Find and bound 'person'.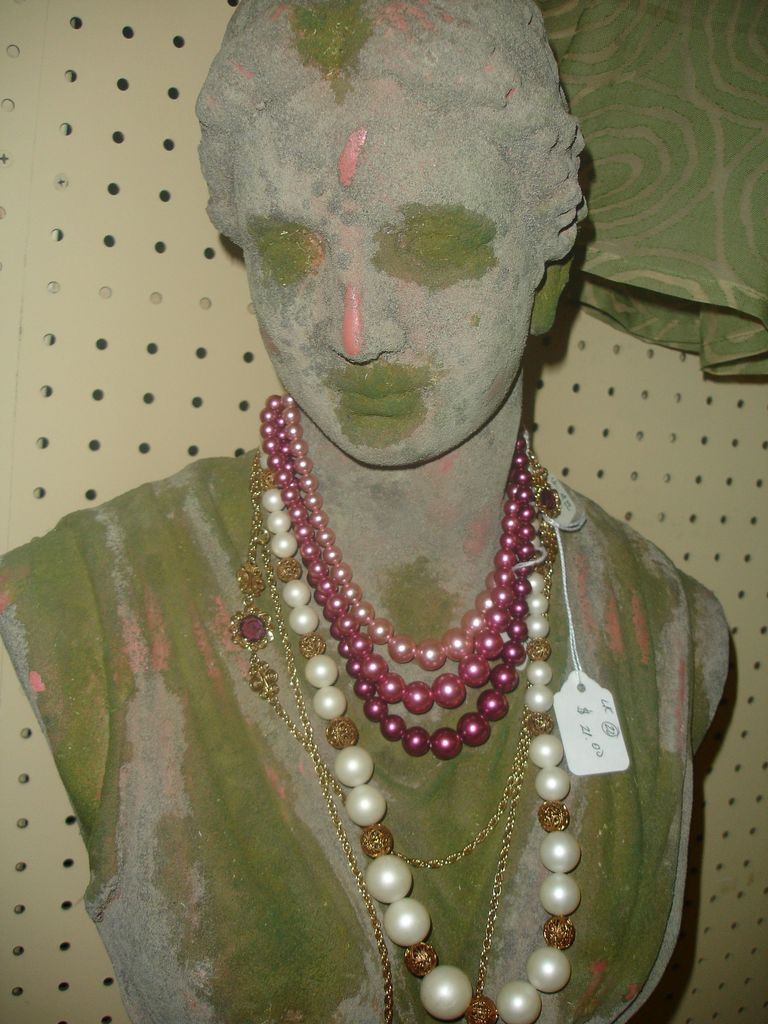
Bound: x1=0 y1=0 x2=742 y2=1023.
